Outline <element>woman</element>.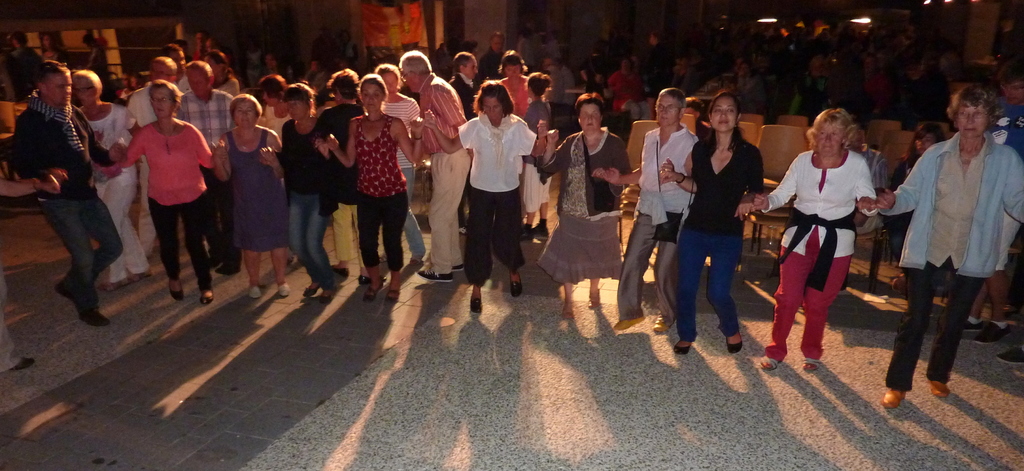
Outline: box(653, 93, 761, 356).
